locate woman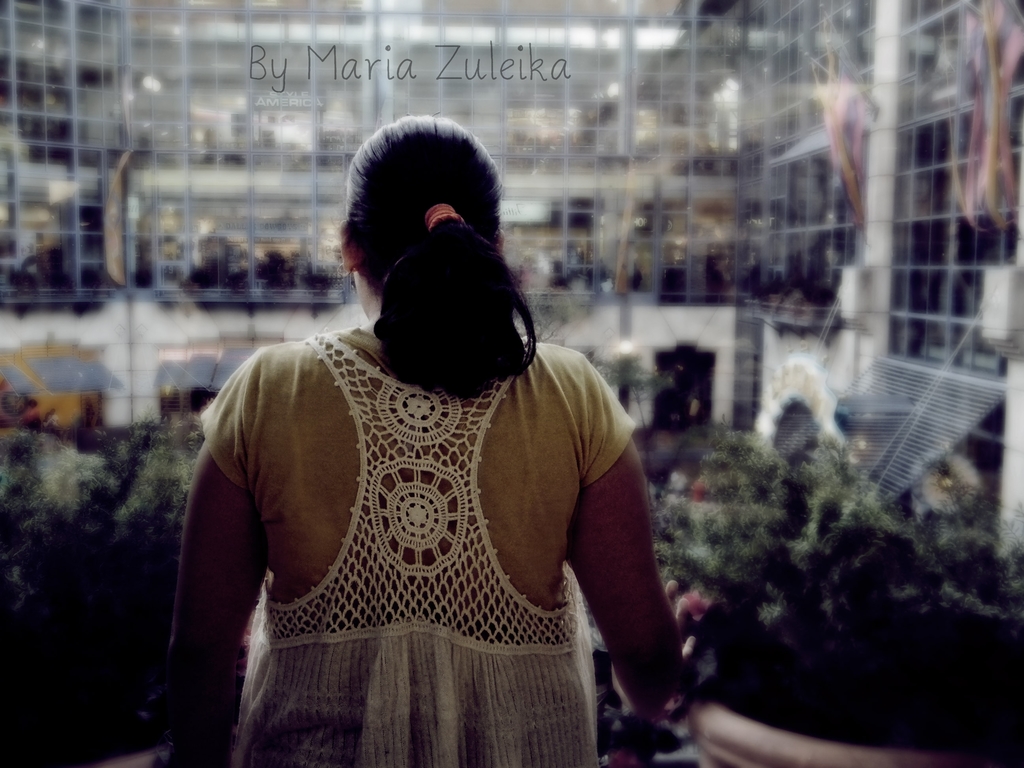
184/119/695/760
